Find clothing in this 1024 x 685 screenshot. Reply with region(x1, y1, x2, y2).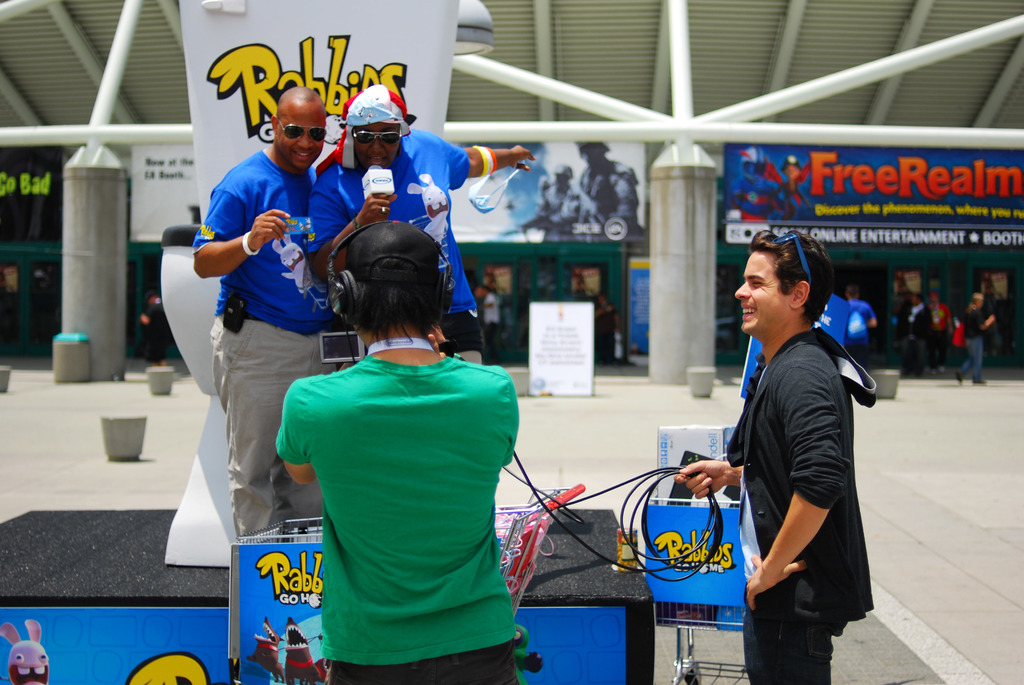
region(582, 159, 643, 231).
